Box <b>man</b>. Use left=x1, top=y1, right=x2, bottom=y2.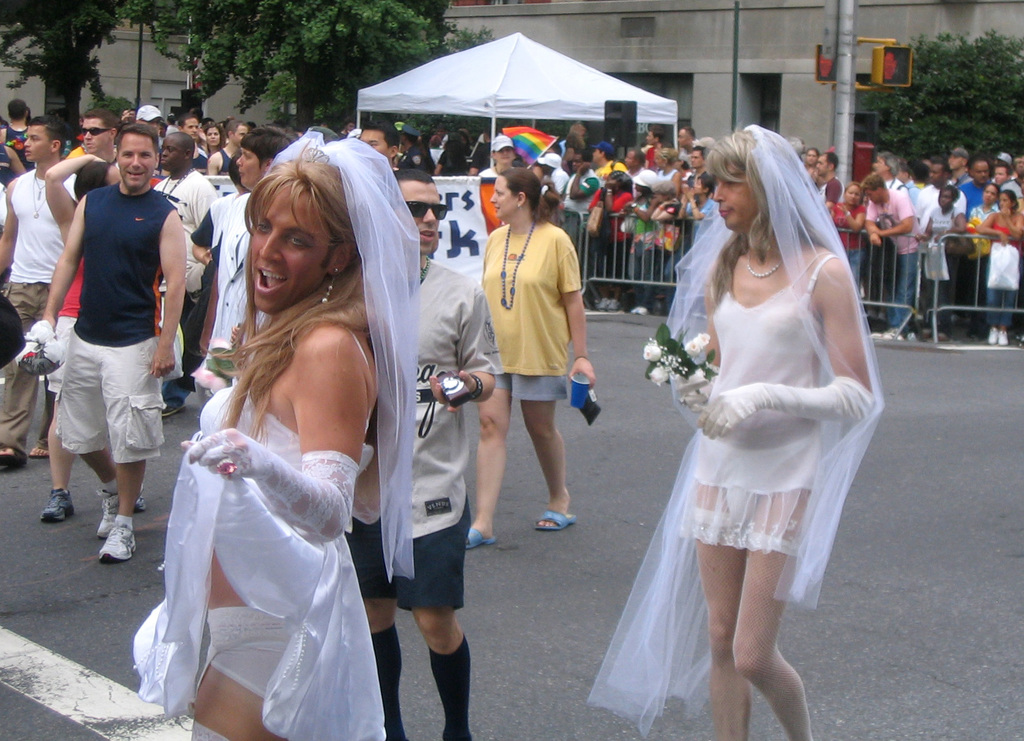
left=0, top=97, right=30, bottom=144.
